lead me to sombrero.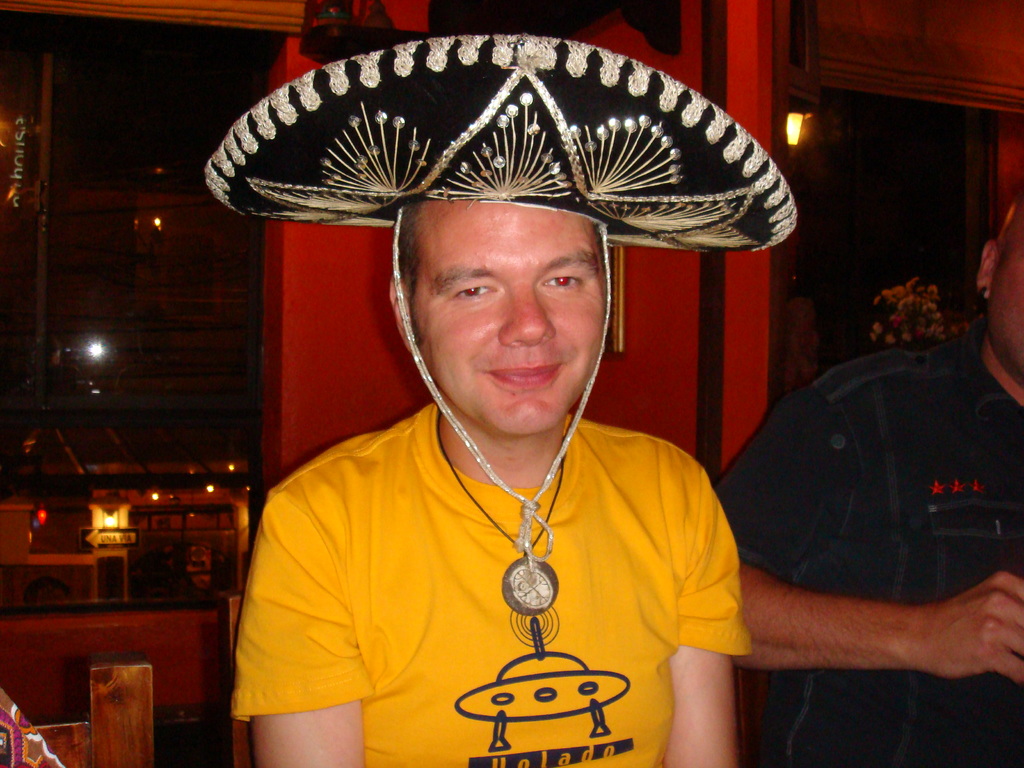
Lead to region(206, 32, 798, 575).
